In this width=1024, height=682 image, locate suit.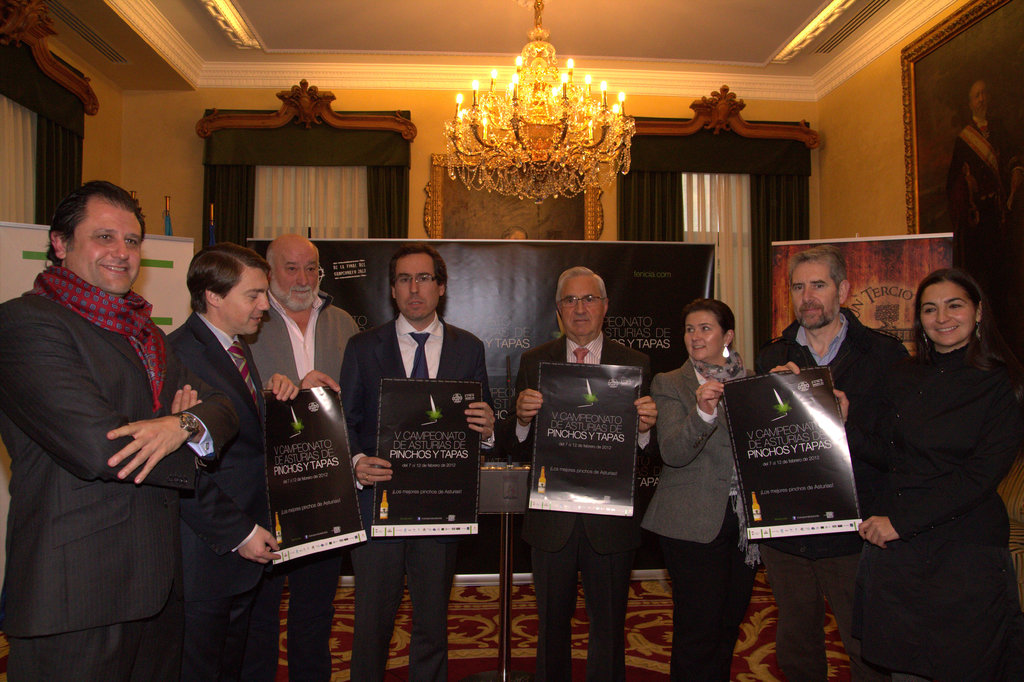
Bounding box: crop(651, 303, 760, 663).
